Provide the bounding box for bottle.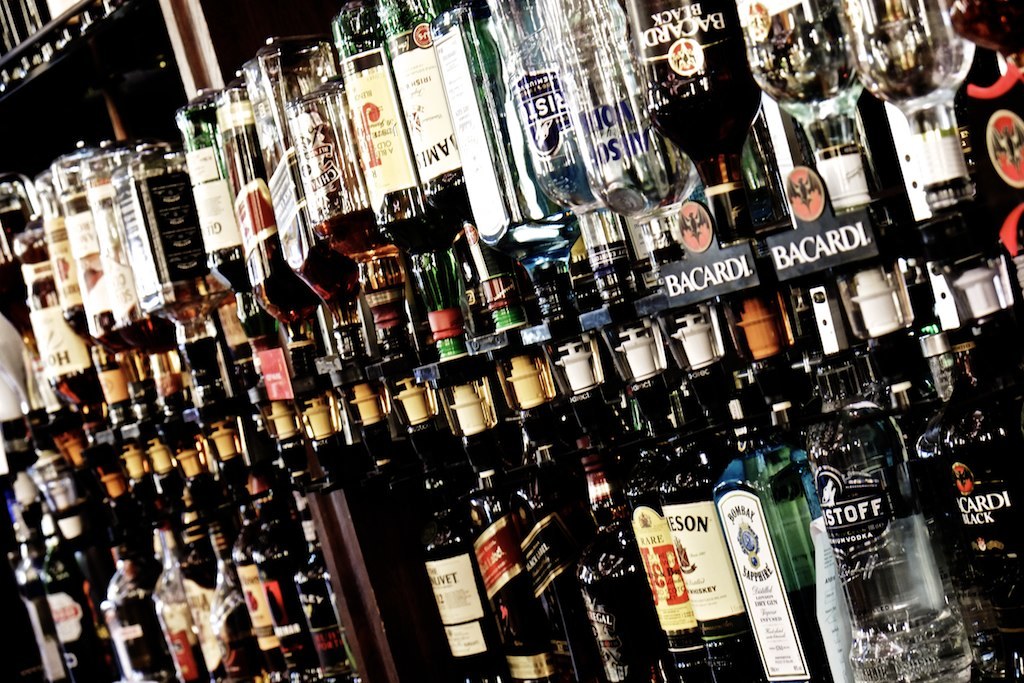
detection(730, 0, 889, 221).
